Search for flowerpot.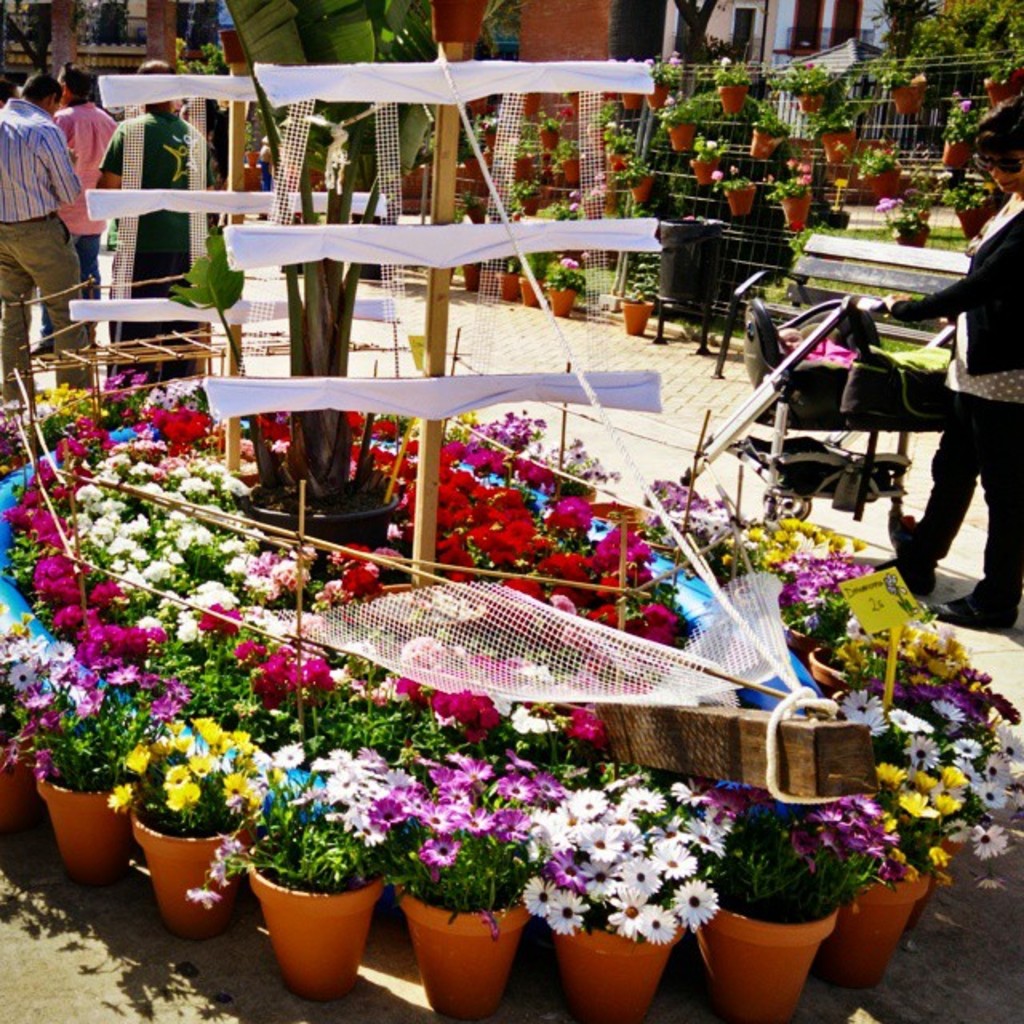
Found at [243, 845, 384, 997].
